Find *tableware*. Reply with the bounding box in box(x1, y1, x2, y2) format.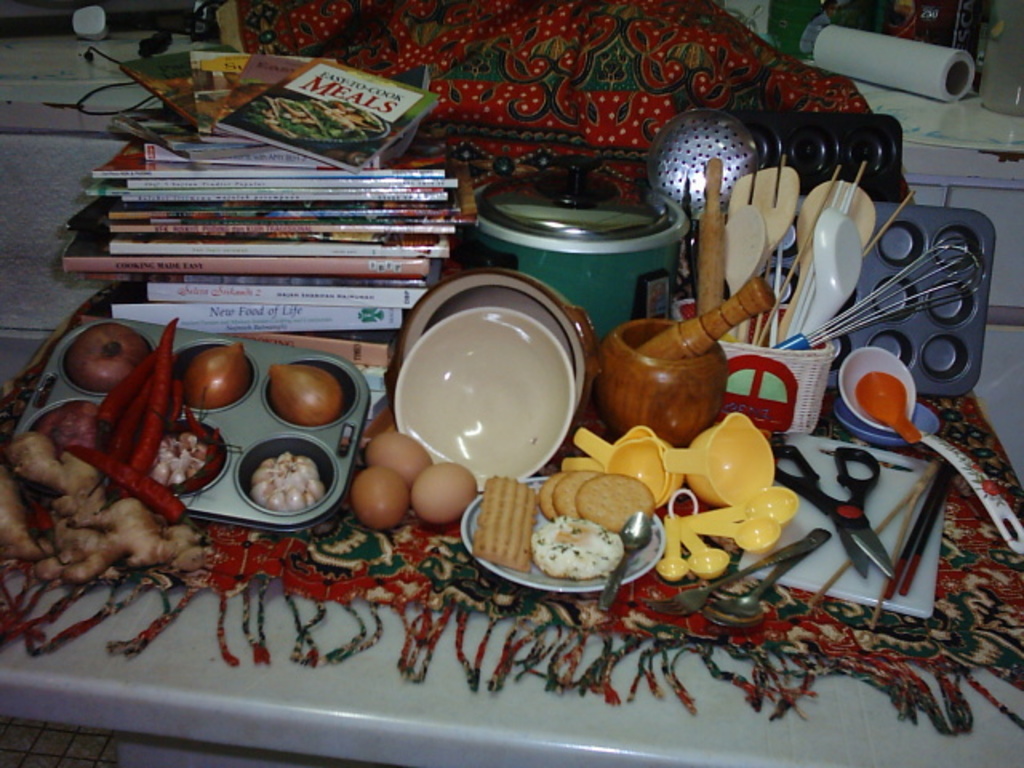
box(576, 430, 675, 507).
